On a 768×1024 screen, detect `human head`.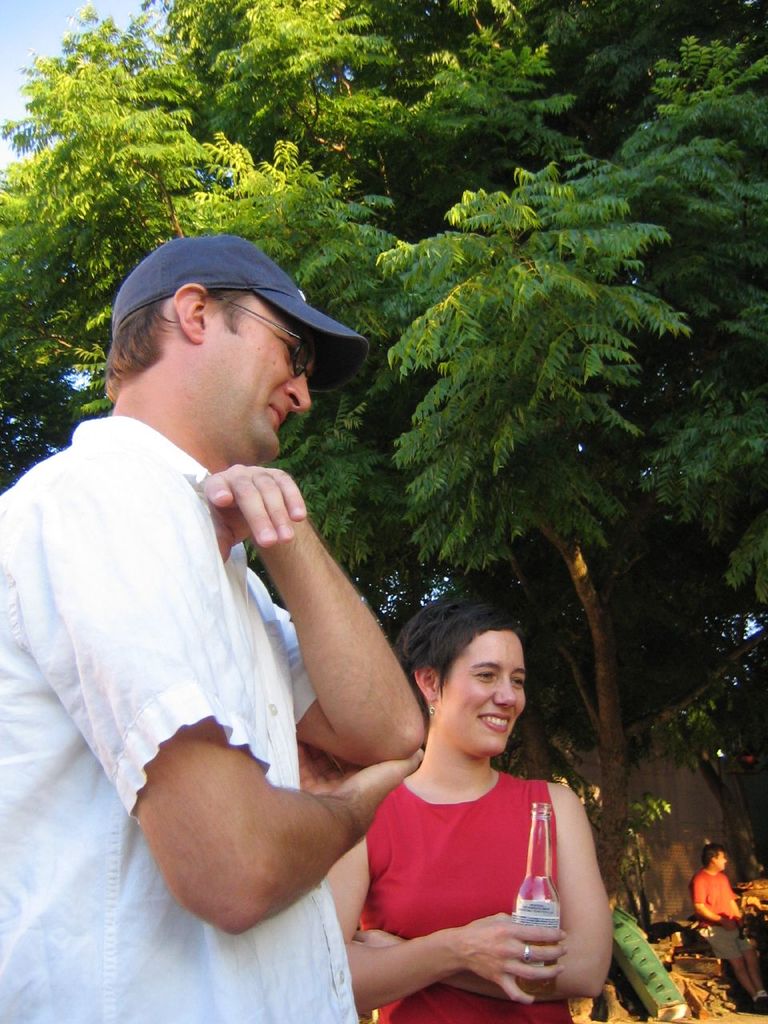
crop(398, 594, 531, 758).
